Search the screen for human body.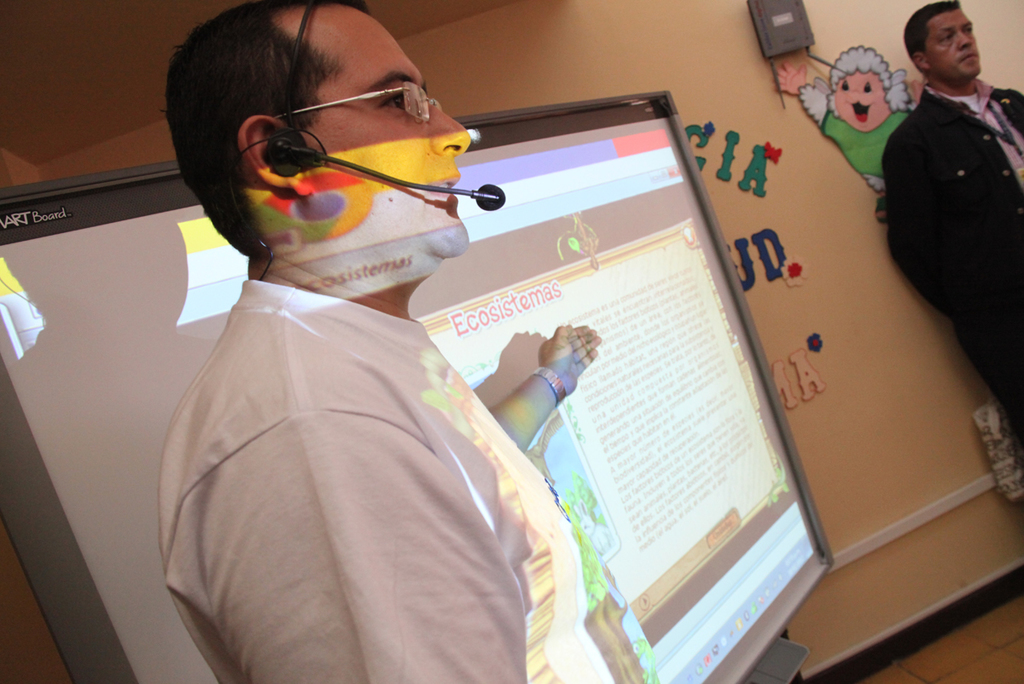
Found at [158, 260, 602, 683].
